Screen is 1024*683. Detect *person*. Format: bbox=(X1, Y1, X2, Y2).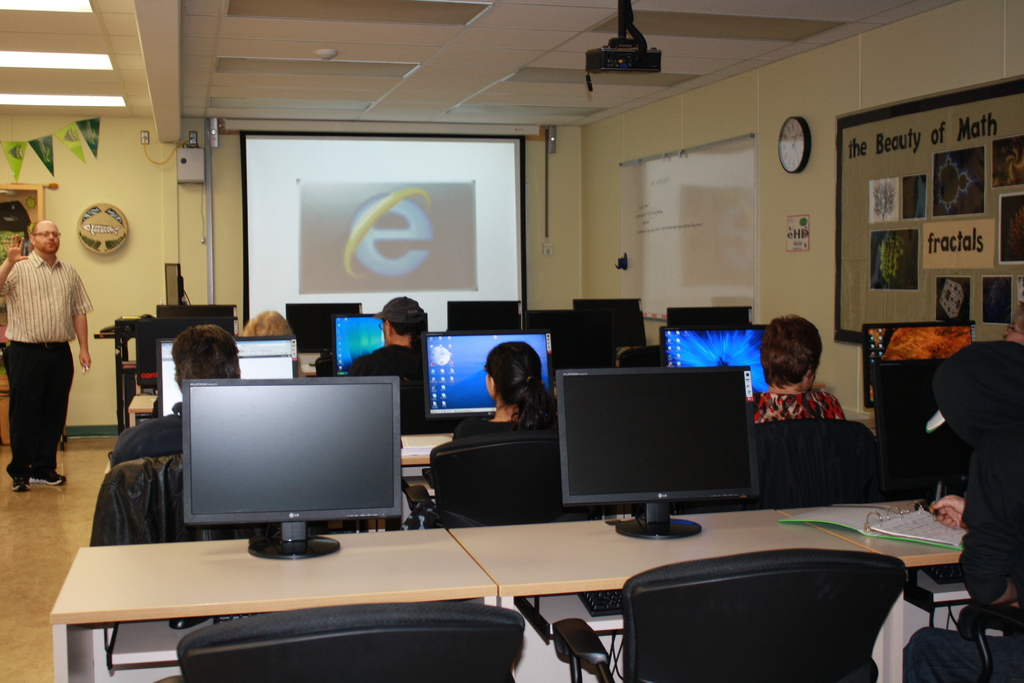
bbox=(753, 315, 847, 425).
